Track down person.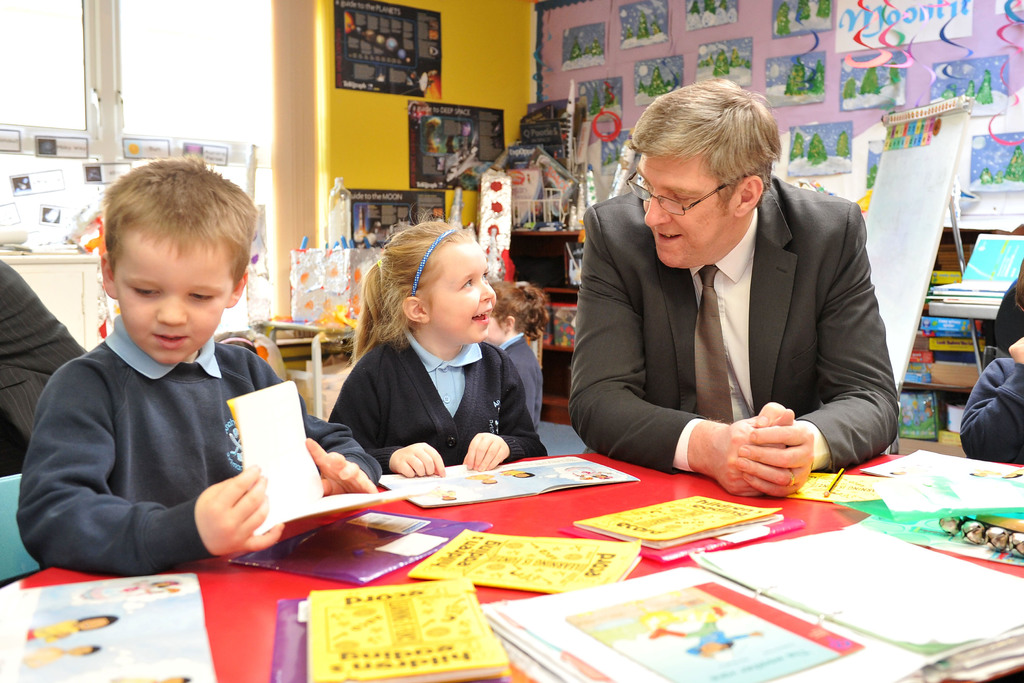
Tracked to [x1=19, y1=161, x2=379, y2=579].
